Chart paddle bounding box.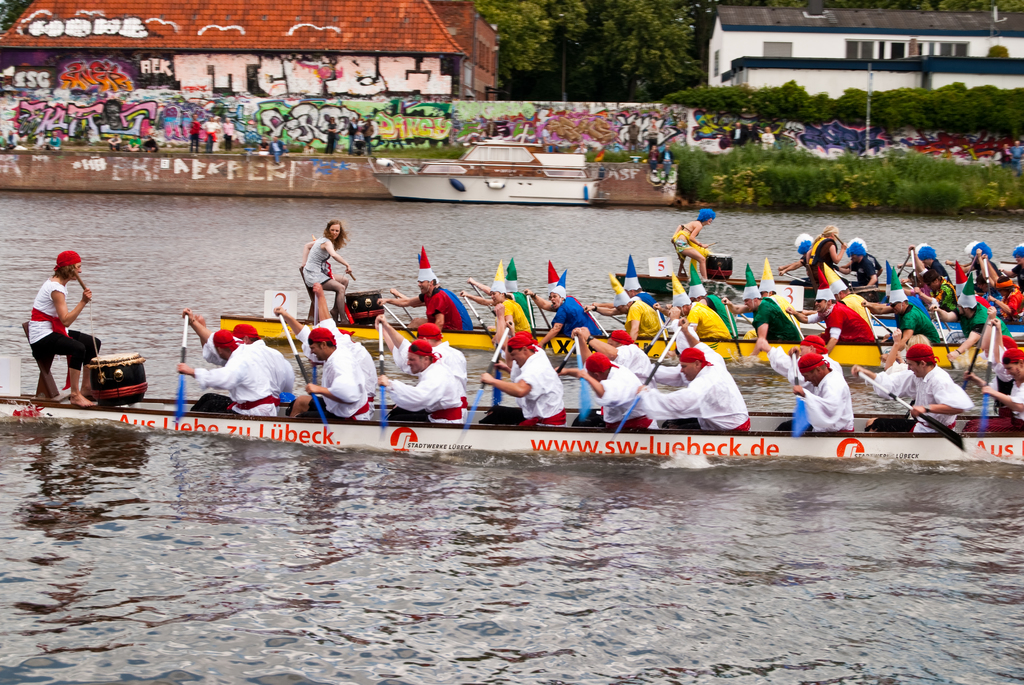
Charted: [x1=524, y1=286, x2=554, y2=327].
